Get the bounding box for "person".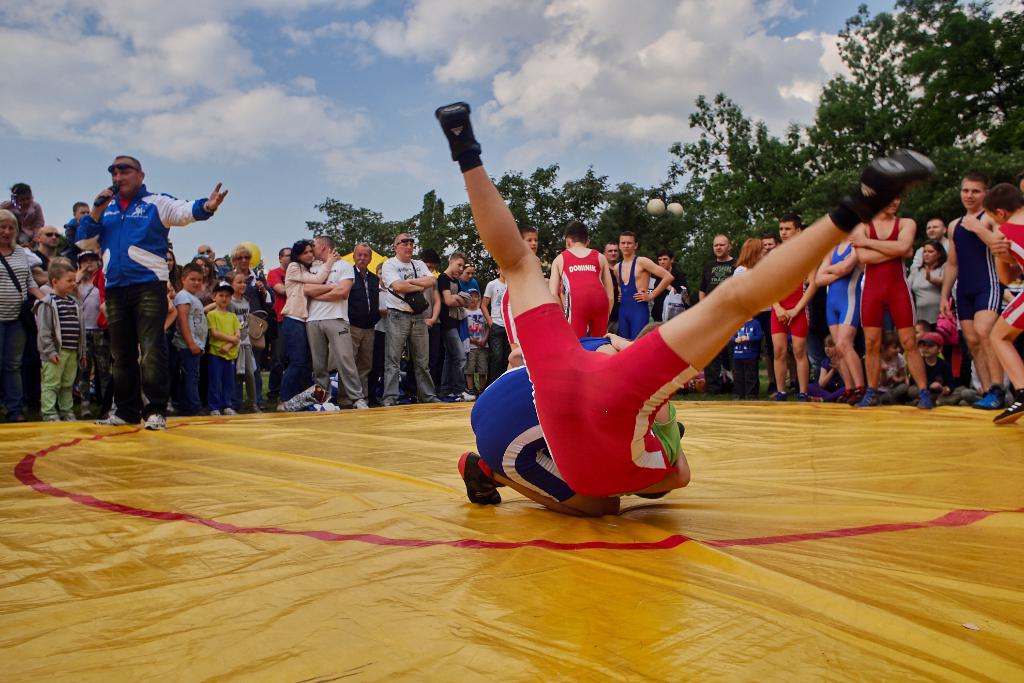
460,95,941,504.
